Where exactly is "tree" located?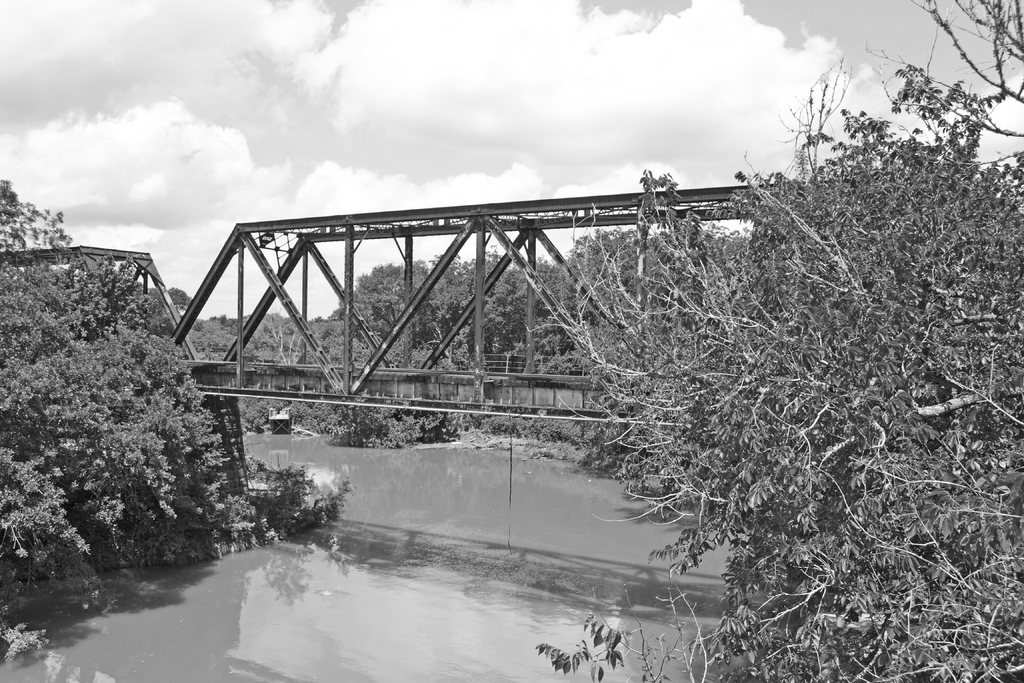
Its bounding box is bbox=[0, 174, 264, 604].
